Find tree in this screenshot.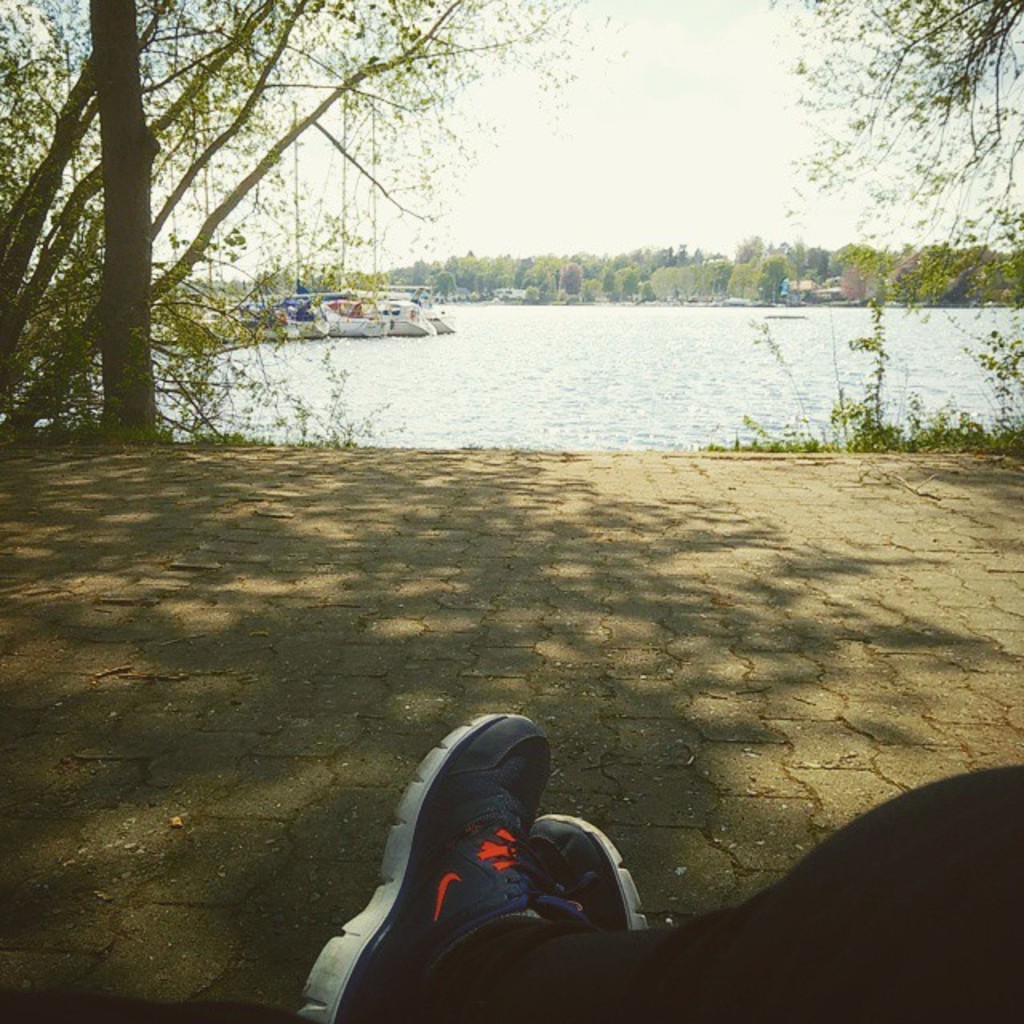
The bounding box for tree is bbox=[0, 0, 571, 432].
